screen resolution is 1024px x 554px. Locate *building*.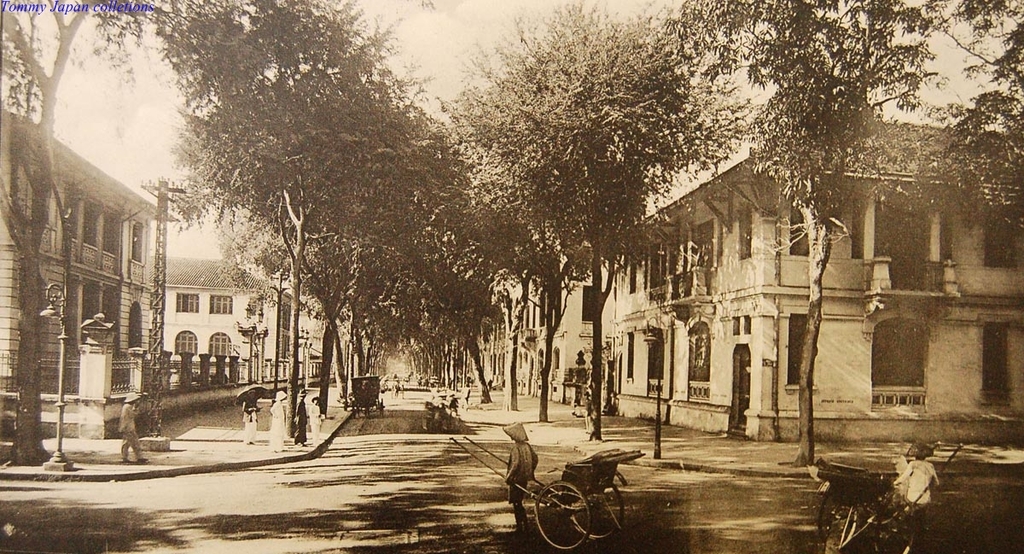
{"x1": 398, "y1": 89, "x2": 1022, "y2": 438}.
